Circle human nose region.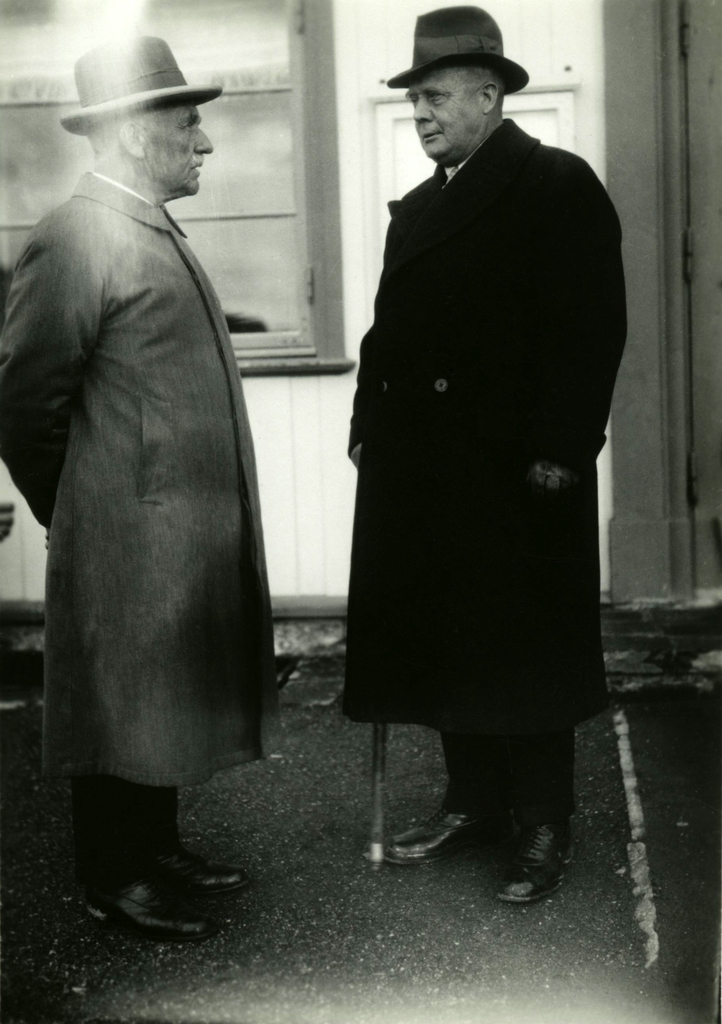
Region: select_region(410, 92, 434, 123).
